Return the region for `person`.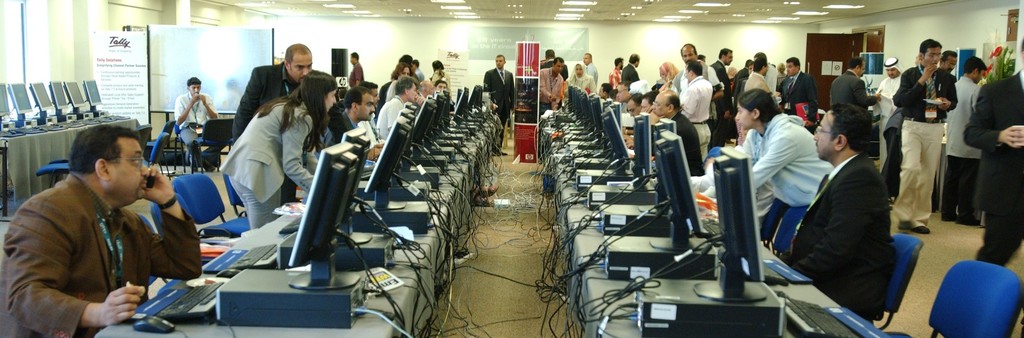
(895,35,961,235).
